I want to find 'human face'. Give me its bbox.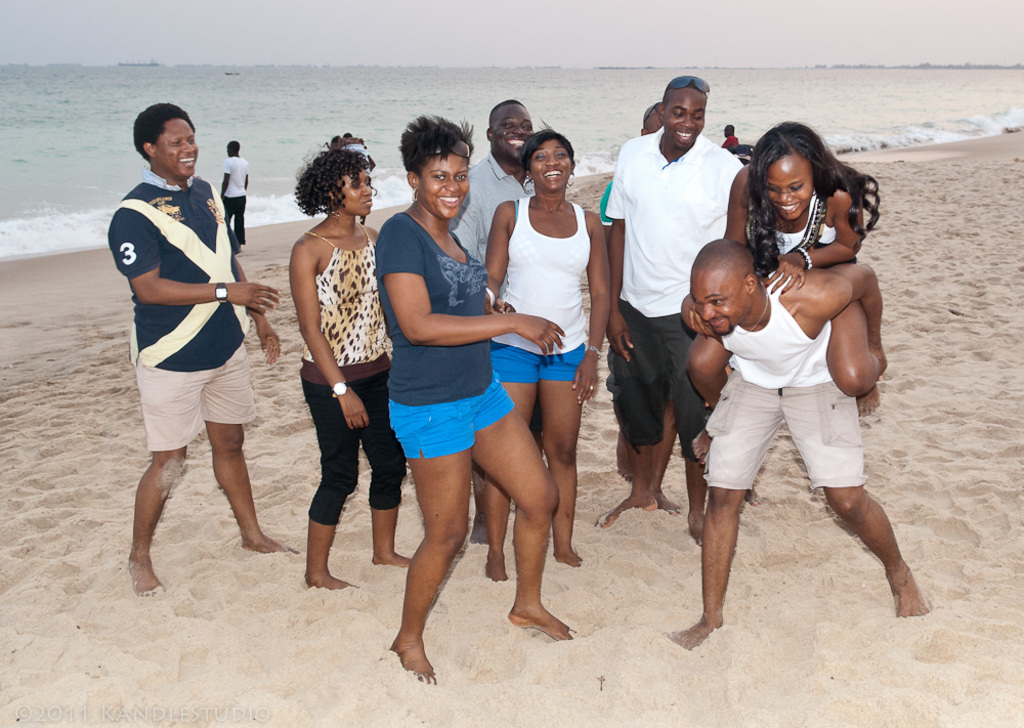
[691,279,751,338].
